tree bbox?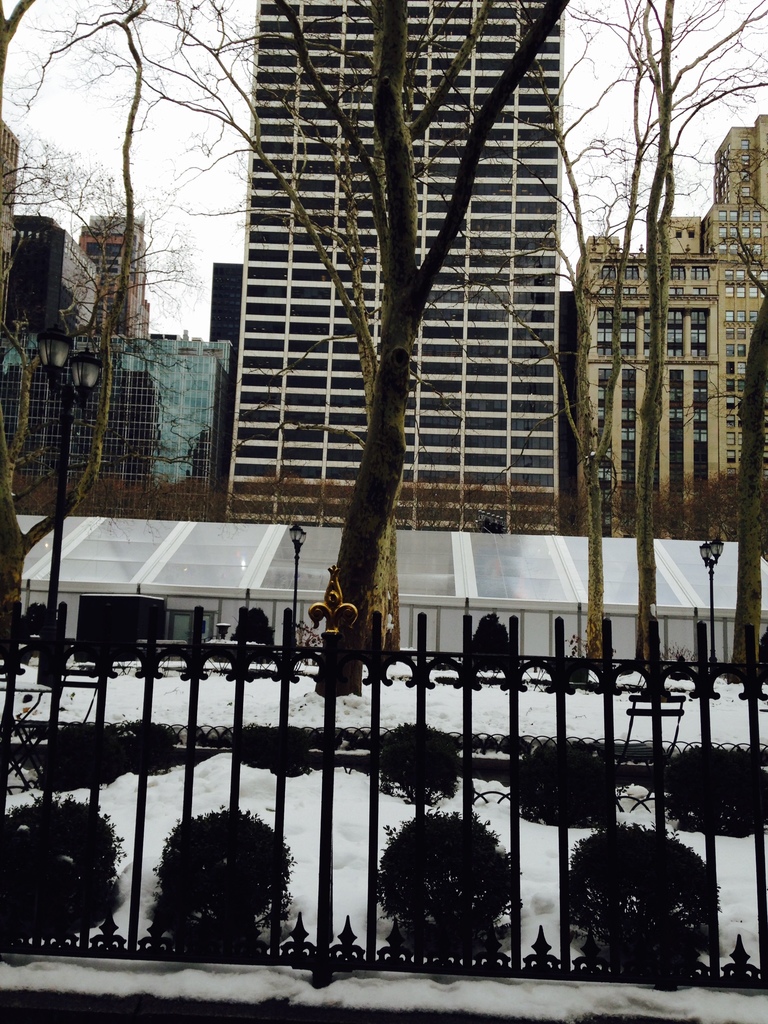
x1=271, y1=0, x2=576, y2=665
